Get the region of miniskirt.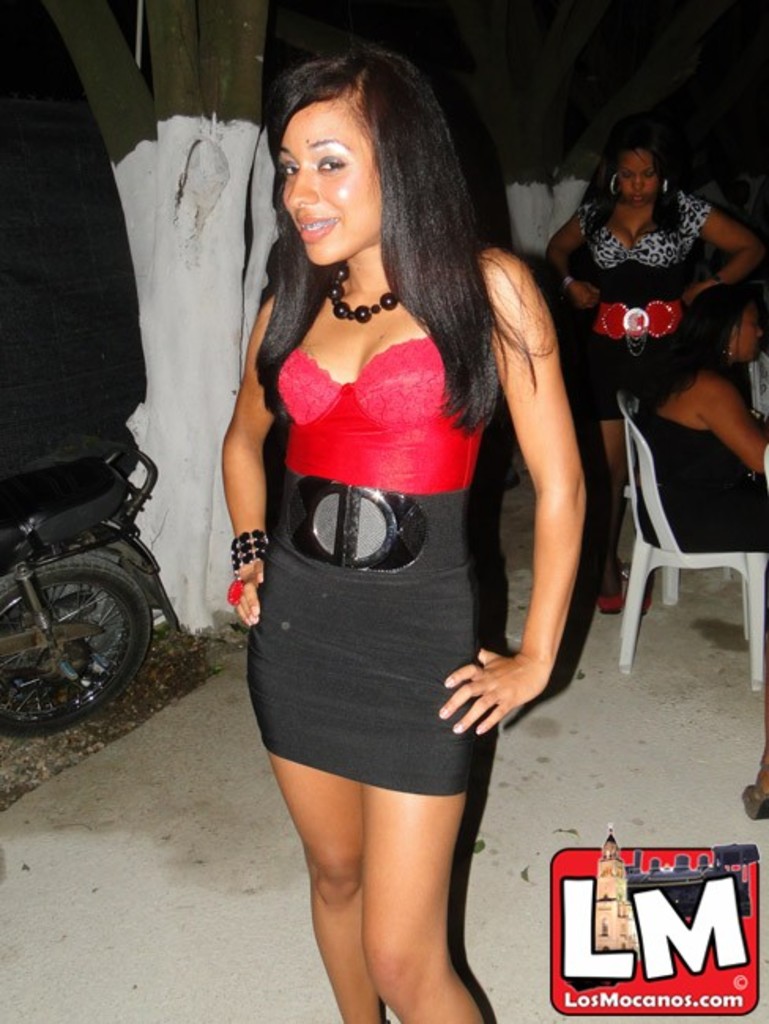
bbox=(243, 462, 481, 805).
